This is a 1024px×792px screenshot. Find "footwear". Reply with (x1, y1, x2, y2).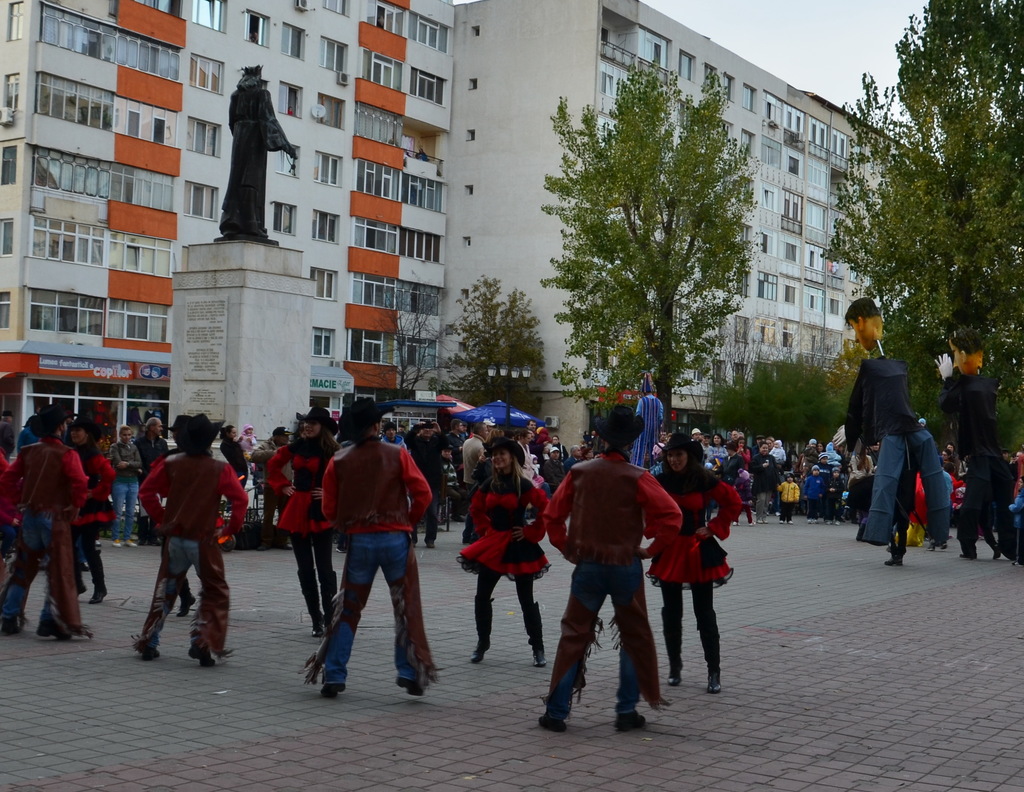
(112, 542, 122, 547).
